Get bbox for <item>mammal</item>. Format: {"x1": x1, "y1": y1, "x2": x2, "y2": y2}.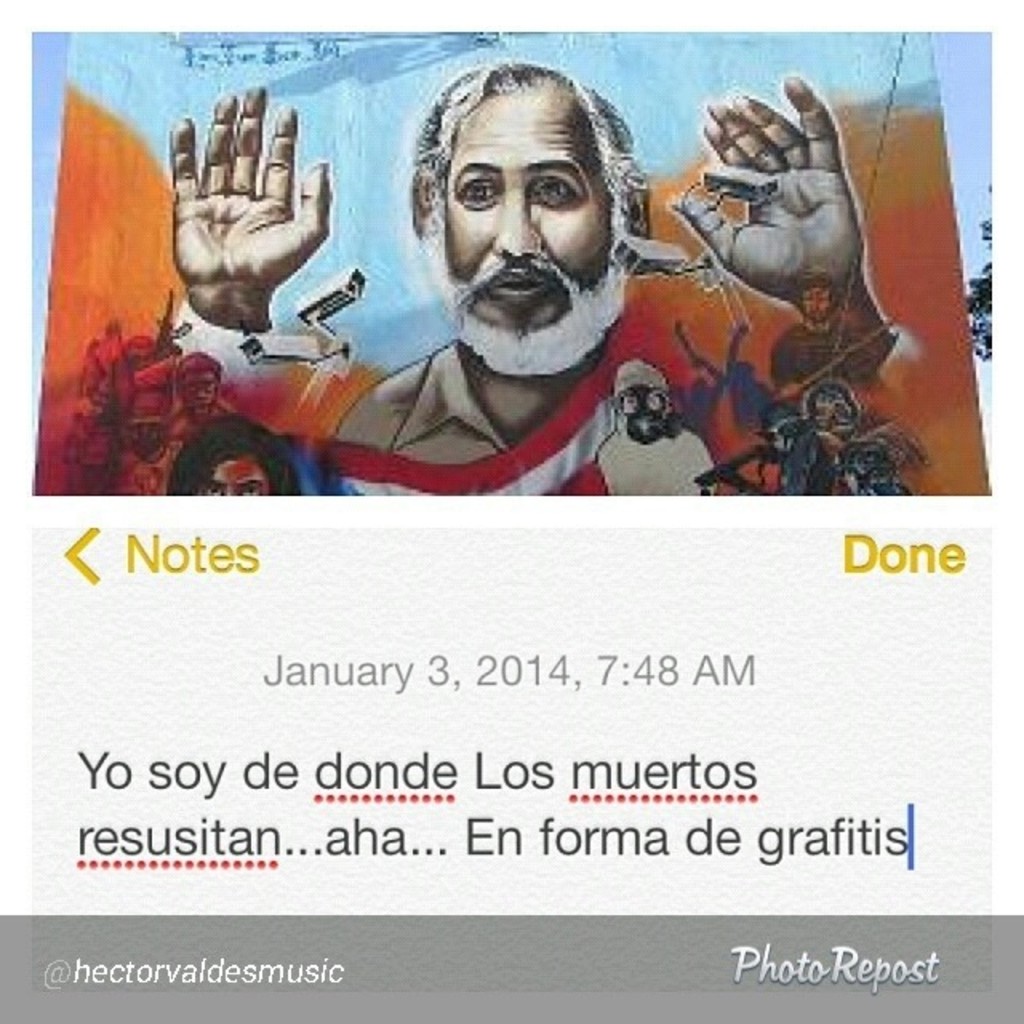
{"x1": 163, "y1": 51, "x2": 899, "y2": 499}.
